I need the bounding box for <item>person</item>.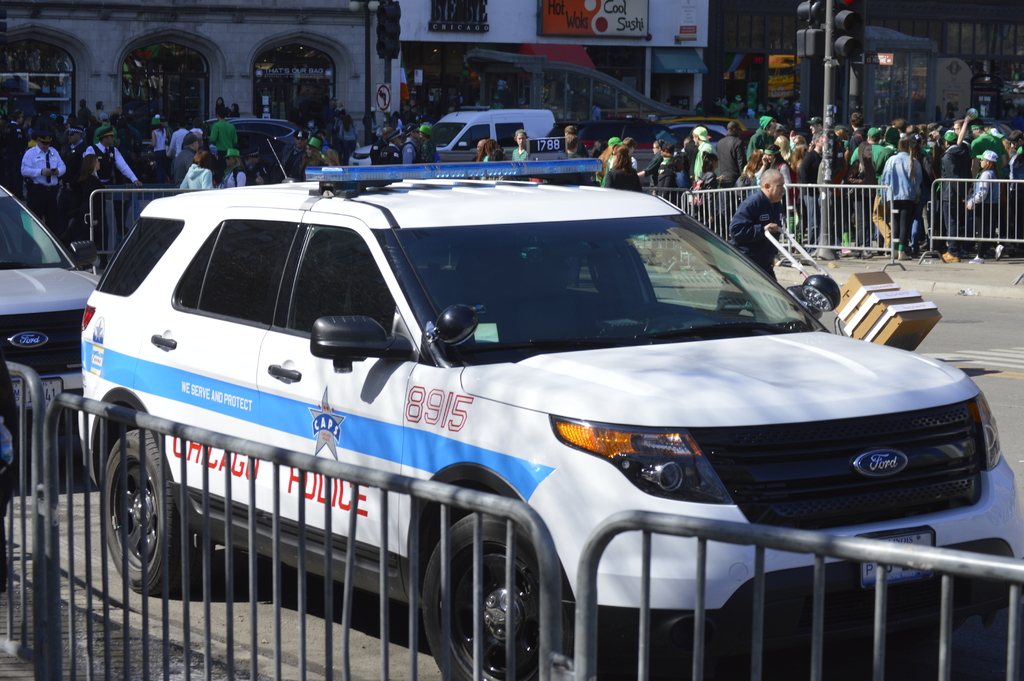
Here it is: box=[895, 123, 924, 136].
